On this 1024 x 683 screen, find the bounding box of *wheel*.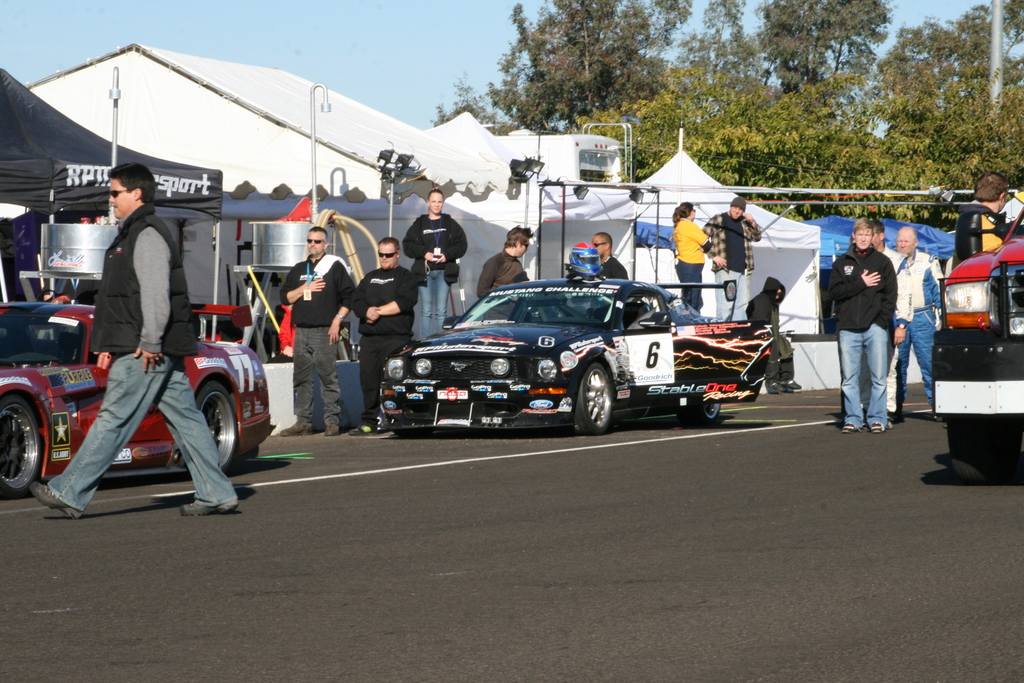
Bounding box: 678, 399, 725, 420.
